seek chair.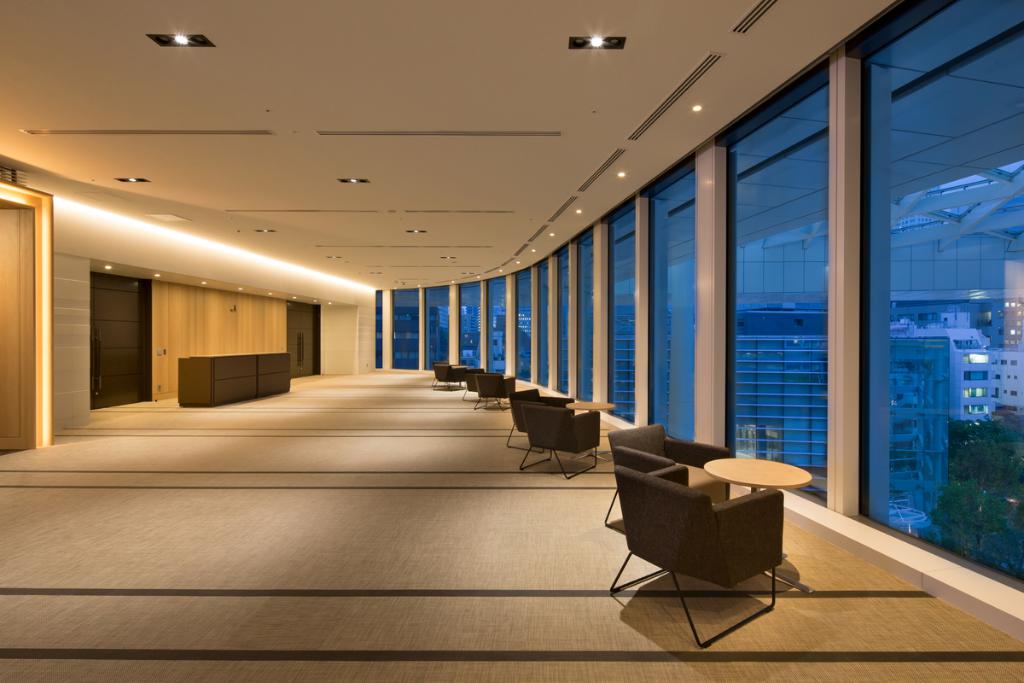
rect(607, 464, 784, 648).
